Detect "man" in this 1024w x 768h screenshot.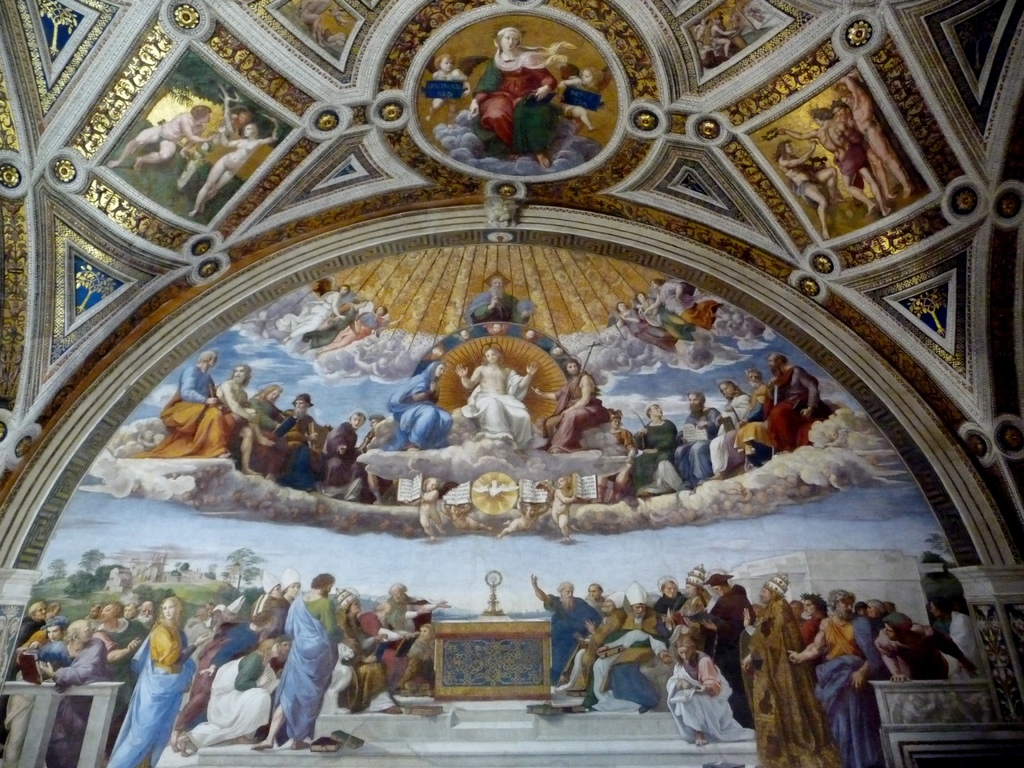
Detection: {"x1": 776, "y1": 139, "x2": 846, "y2": 242}.
